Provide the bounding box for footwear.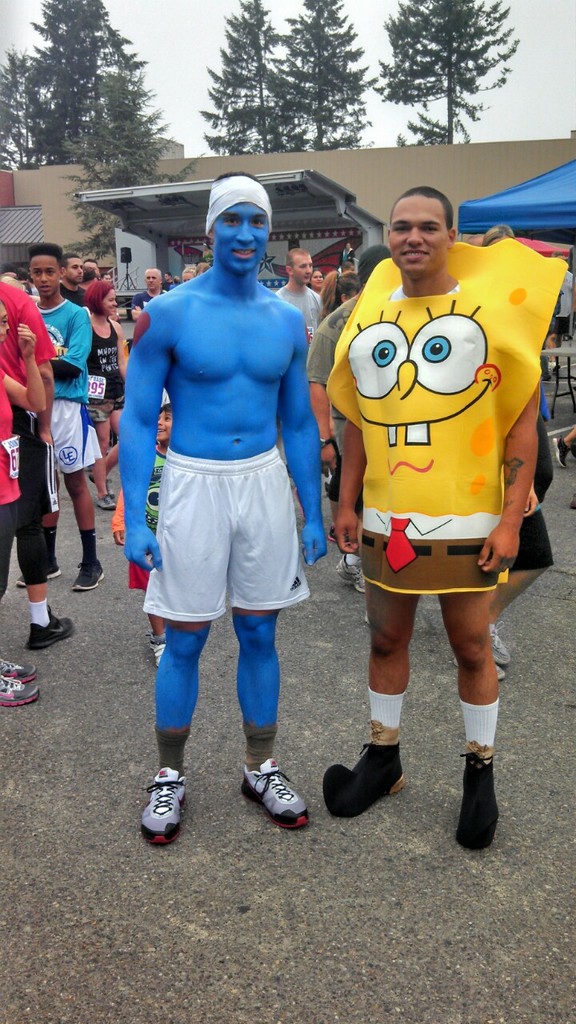
485:622:514:666.
